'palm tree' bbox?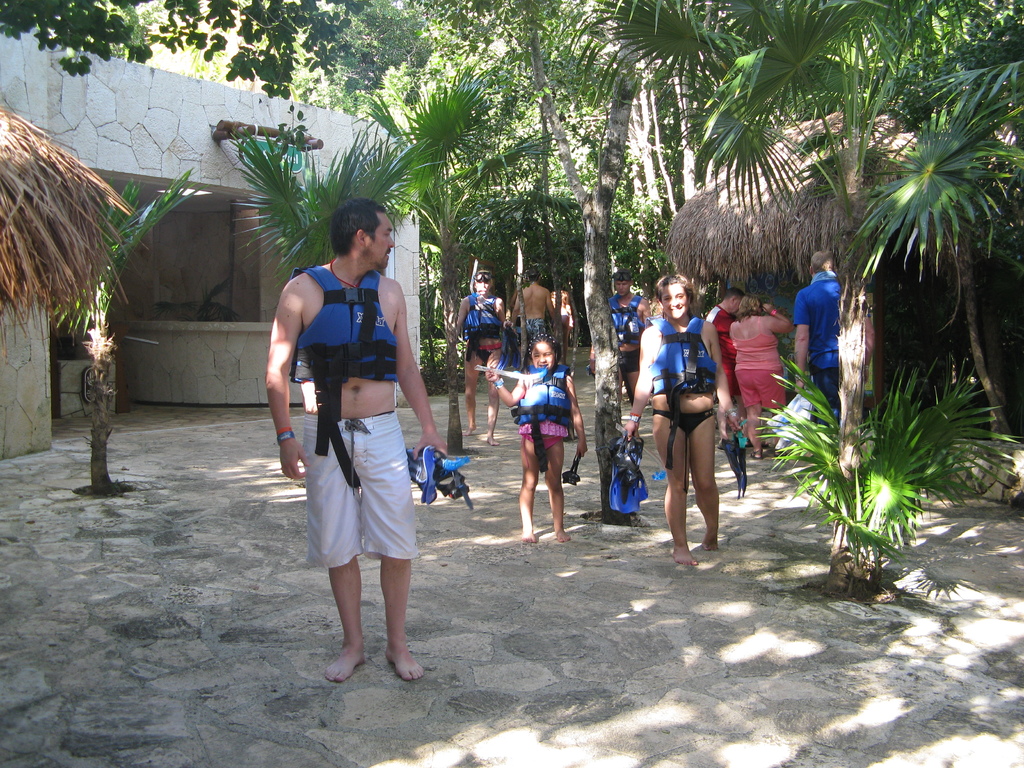
[x1=59, y1=175, x2=210, y2=497]
